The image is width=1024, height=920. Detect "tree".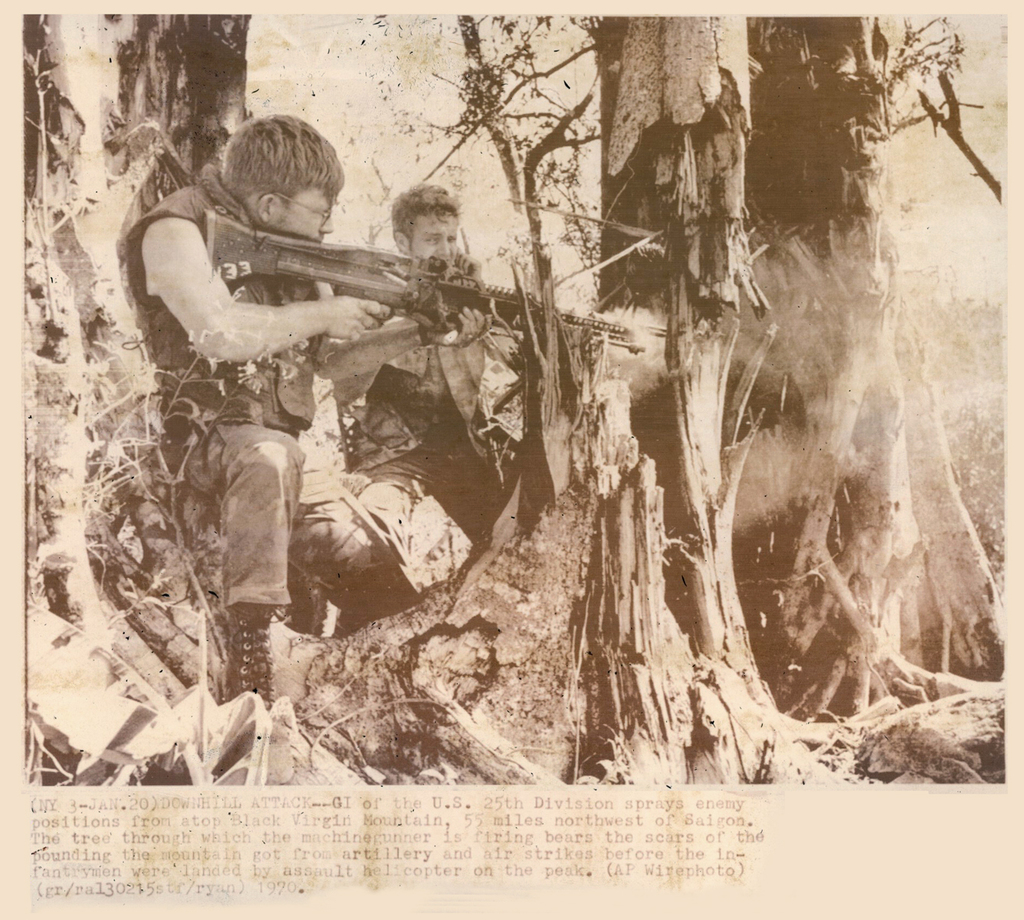
Detection: Rect(18, 8, 323, 787).
